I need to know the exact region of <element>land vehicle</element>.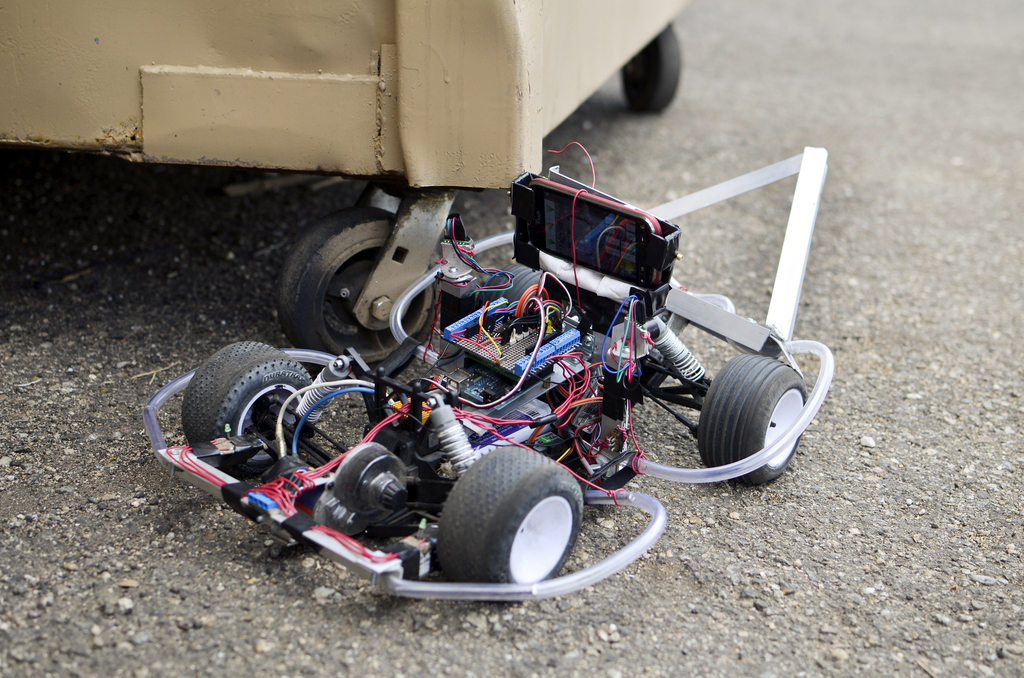
Region: (left=174, top=111, right=827, bottom=629).
